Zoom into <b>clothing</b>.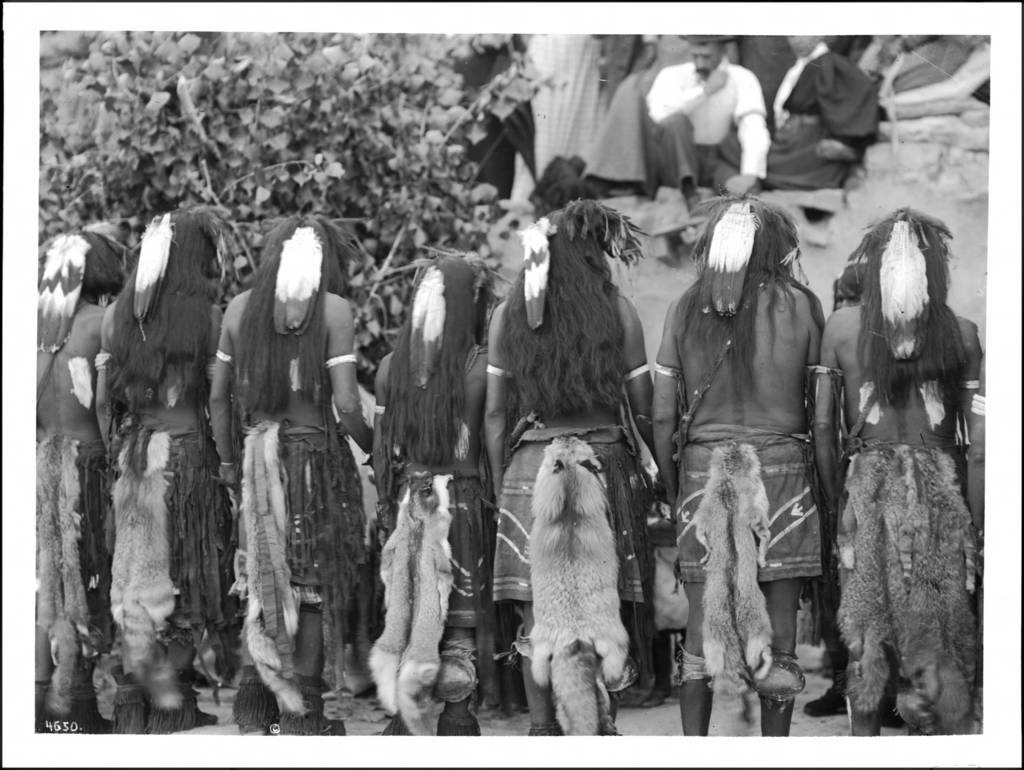
Zoom target: locate(371, 459, 493, 733).
